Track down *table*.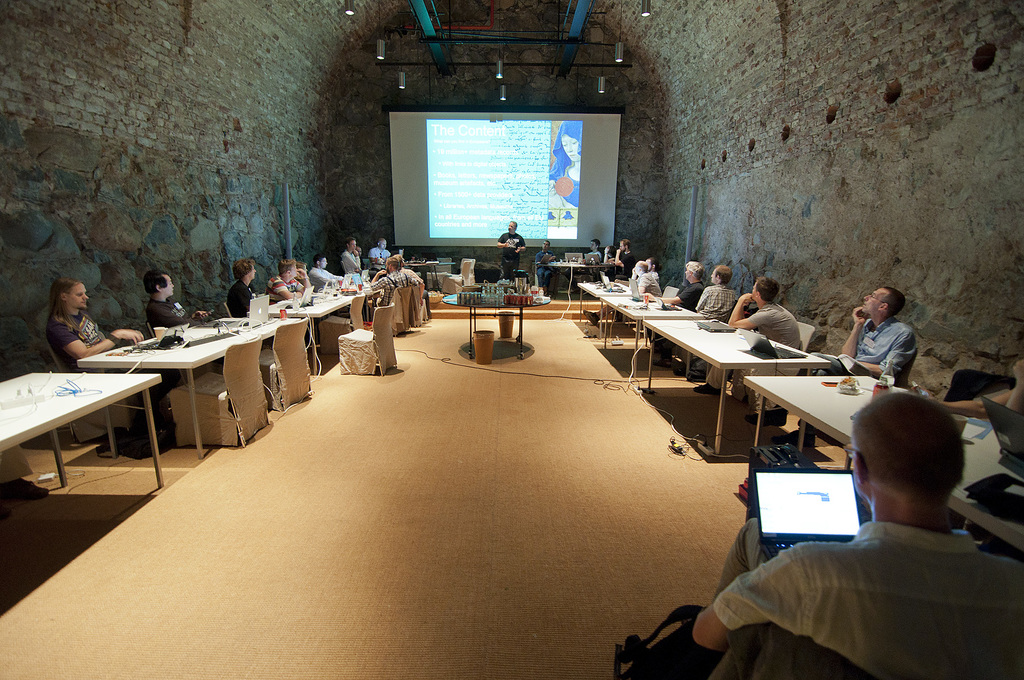
Tracked to region(74, 318, 309, 442).
